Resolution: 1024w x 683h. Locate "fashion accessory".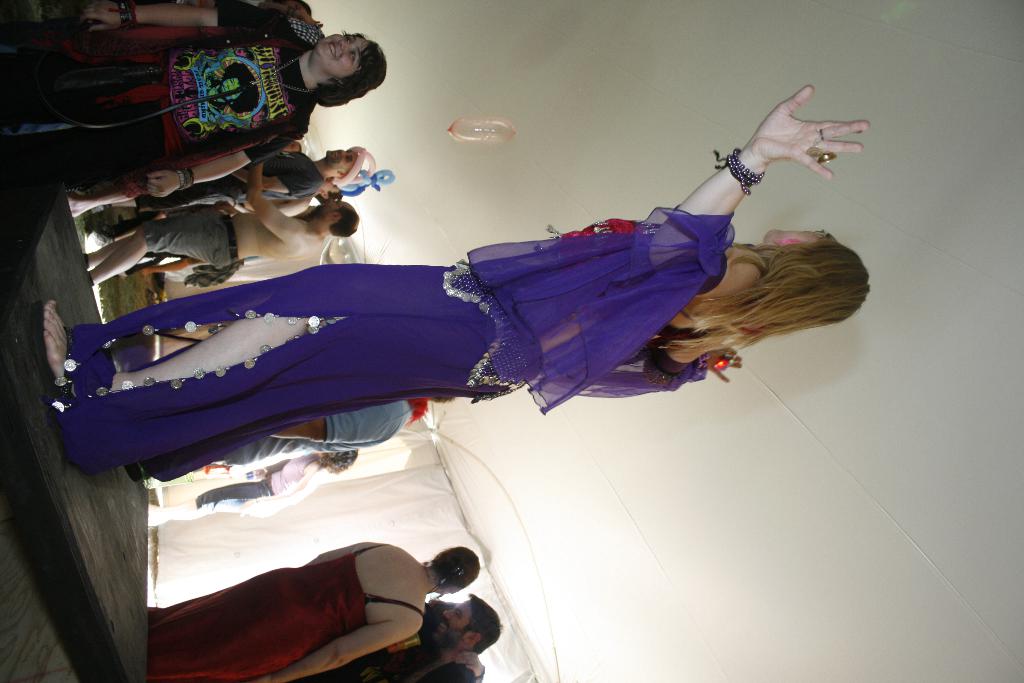
[x1=819, y1=129, x2=825, y2=142].
